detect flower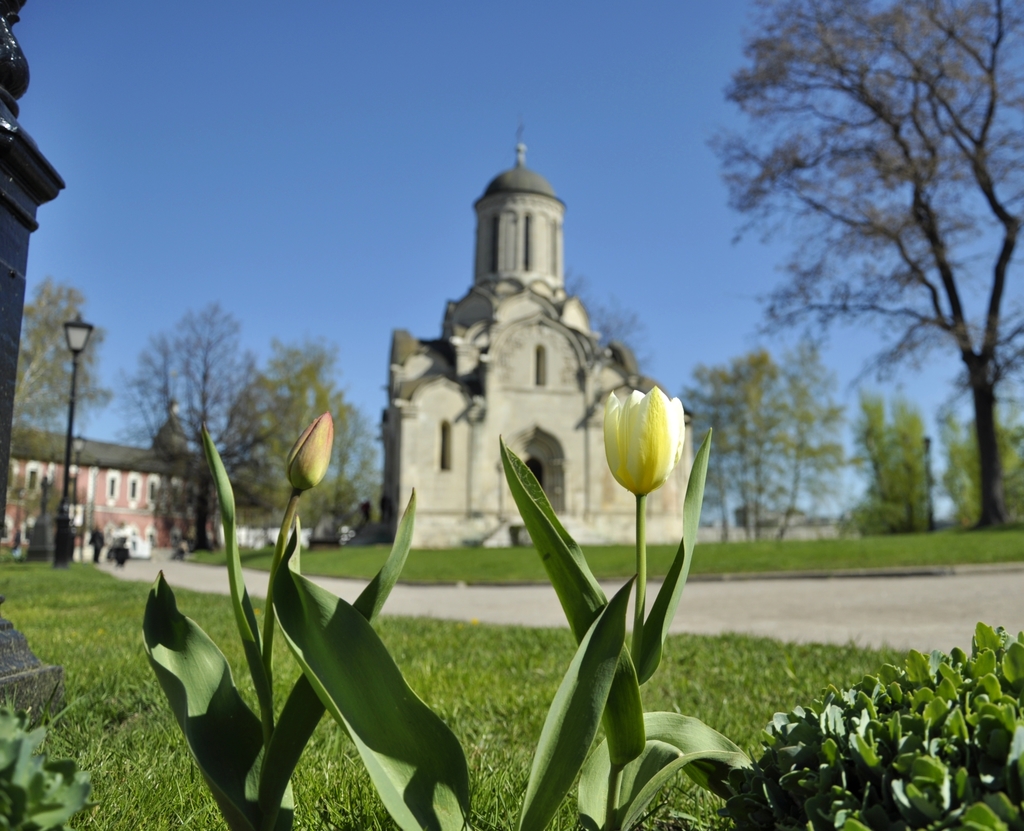
box(287, 414, 336, 493)
